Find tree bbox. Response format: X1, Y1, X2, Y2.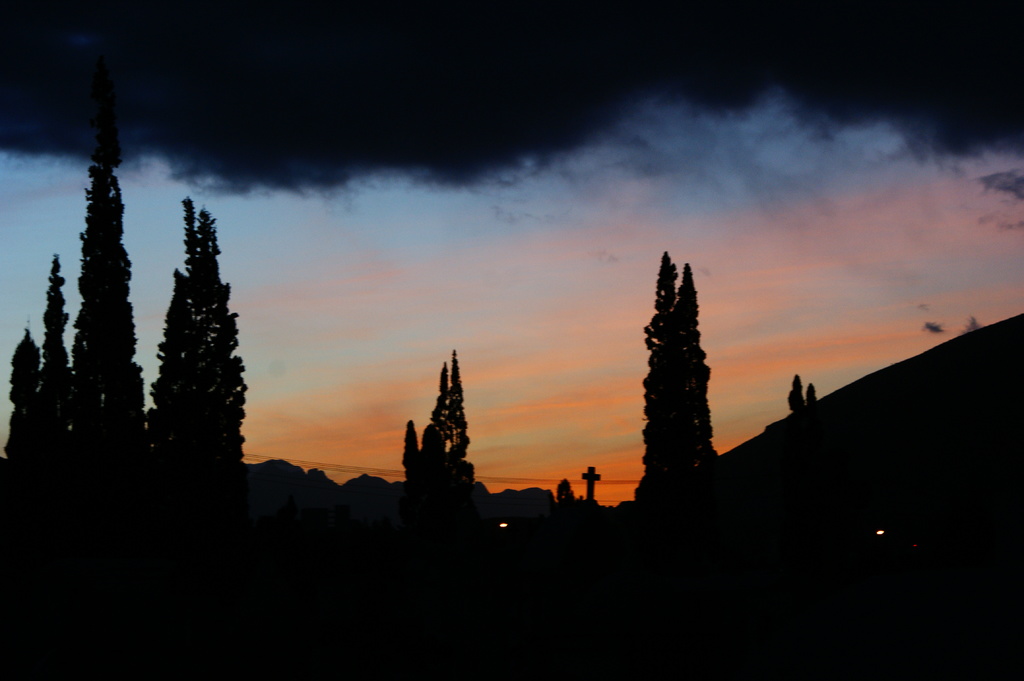
785, 372, 803, 414.
